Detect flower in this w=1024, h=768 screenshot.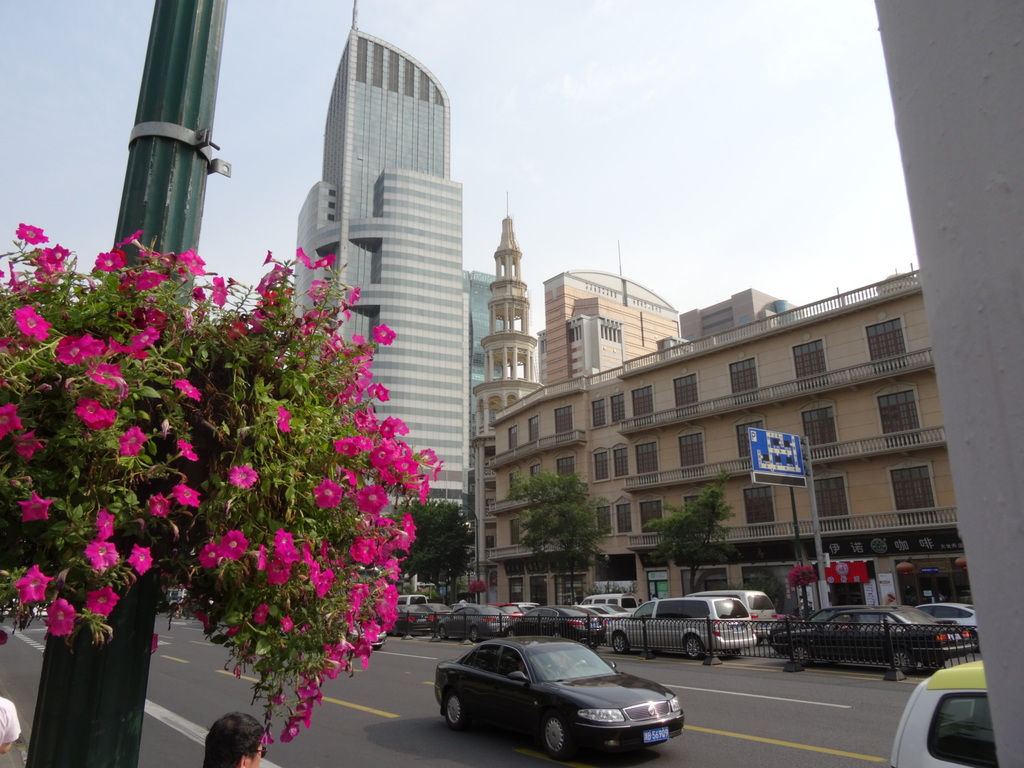
Detection: (121, 231, 139, 245).
